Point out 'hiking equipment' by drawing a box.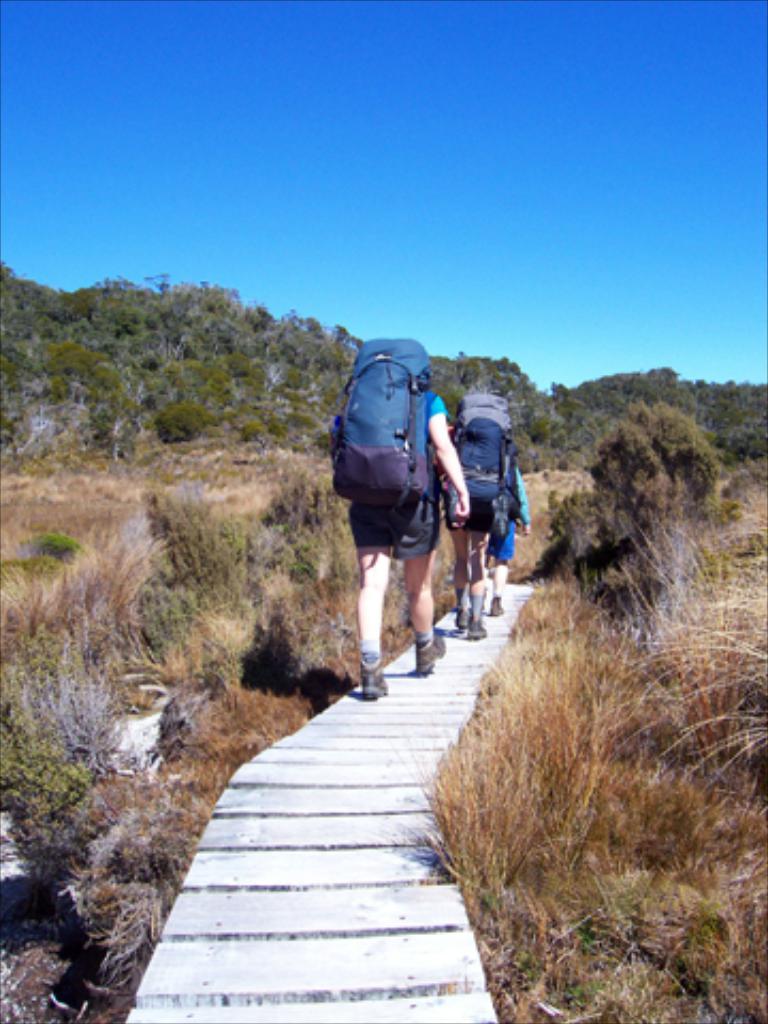
{"left": 322, "top": 333, "right": 431, "bottom": 506}.
